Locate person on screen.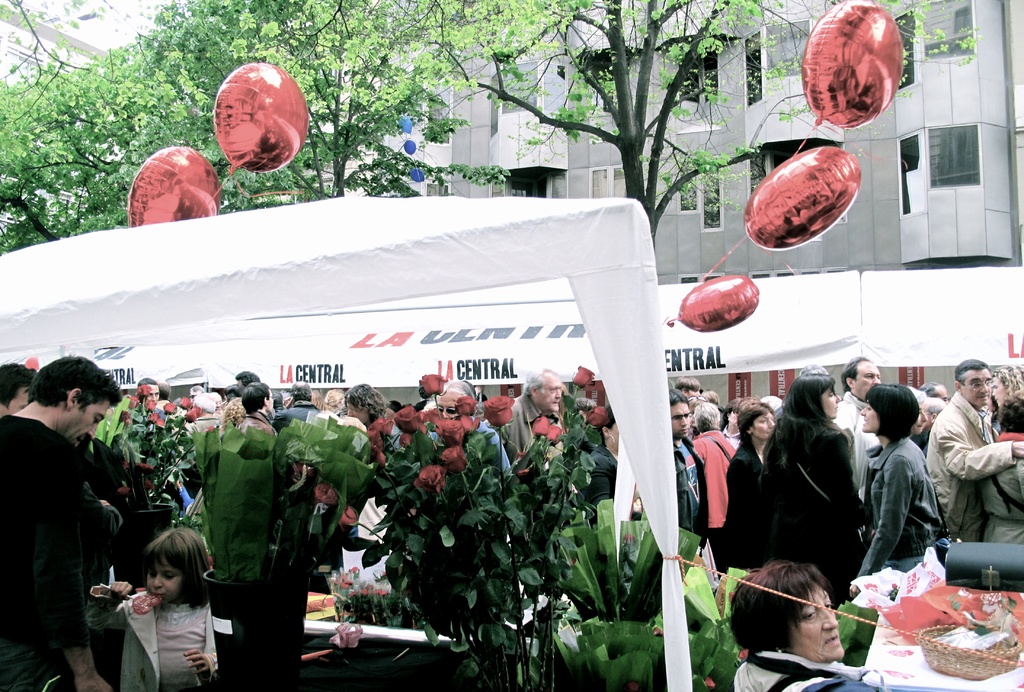
On screen at [left=0, top=365, right=42, bottom=425].
